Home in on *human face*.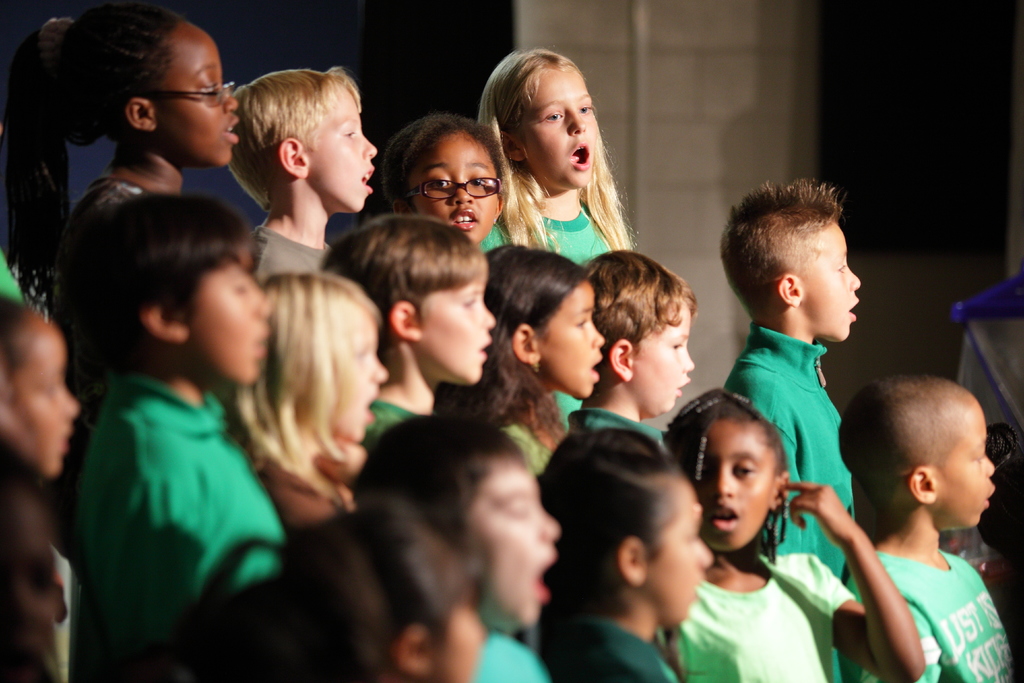
Homed in at [804,227,859,339].
